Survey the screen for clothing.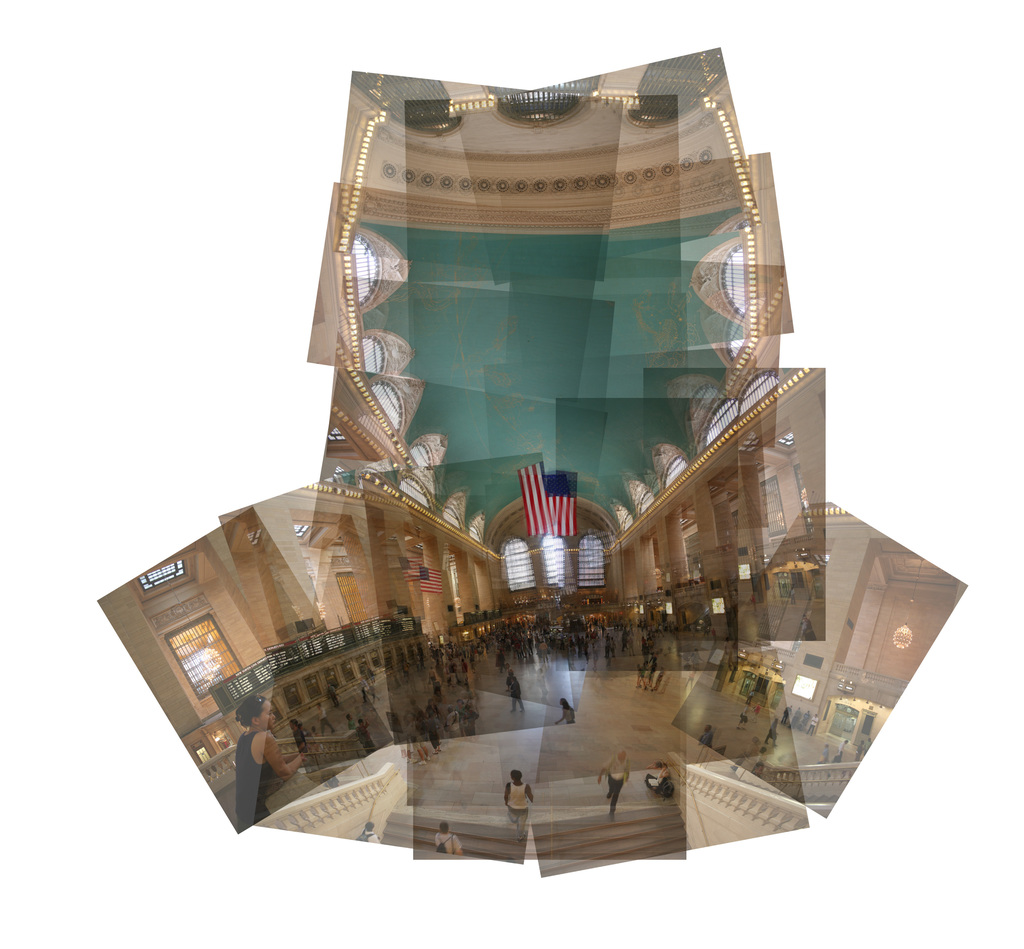
Survey found: BBox(320, 708, 335, 736).
